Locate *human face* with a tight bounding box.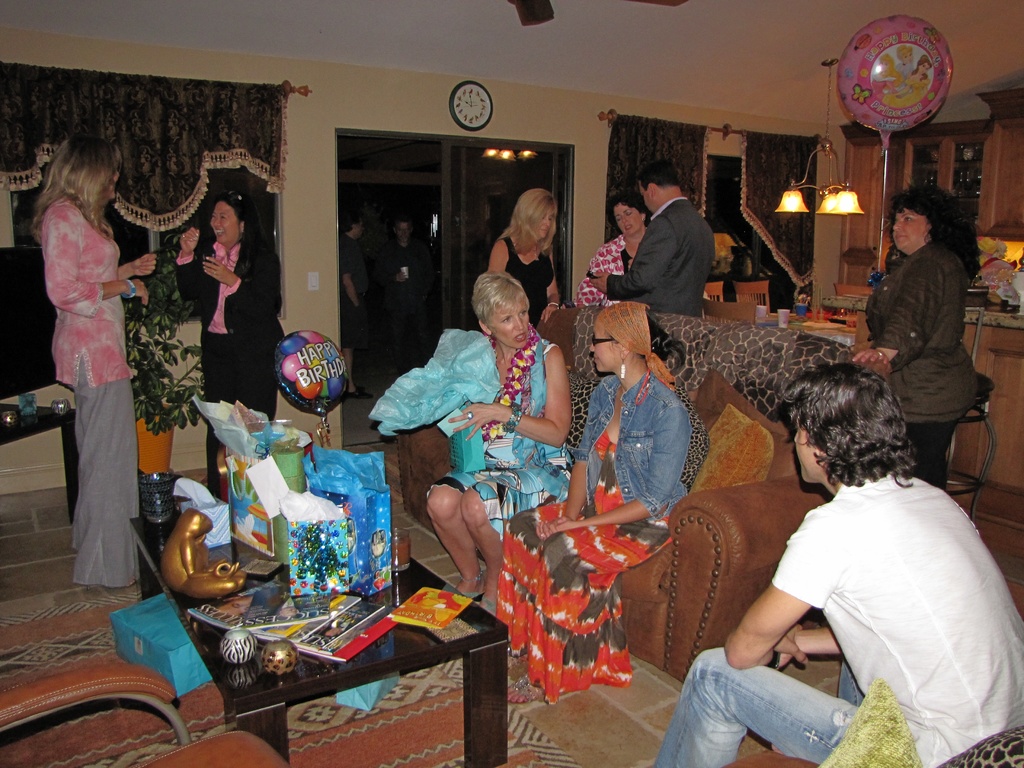
892/207/929/246.
